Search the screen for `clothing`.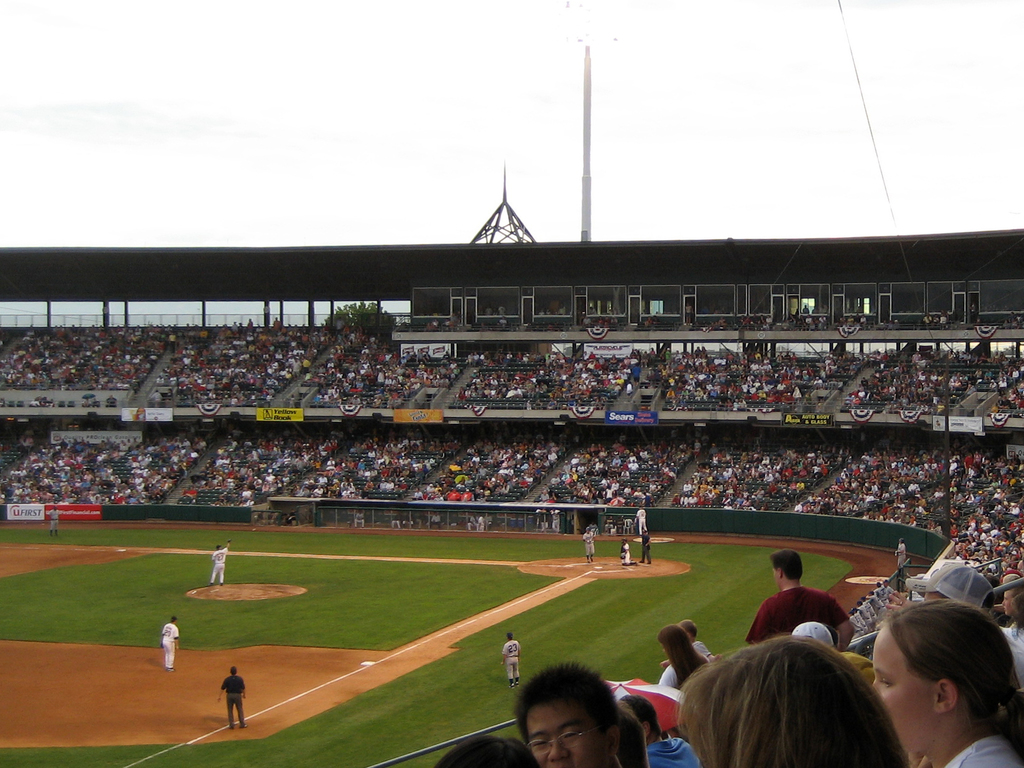
Found at l=162, t=621, r=177, b=671.
